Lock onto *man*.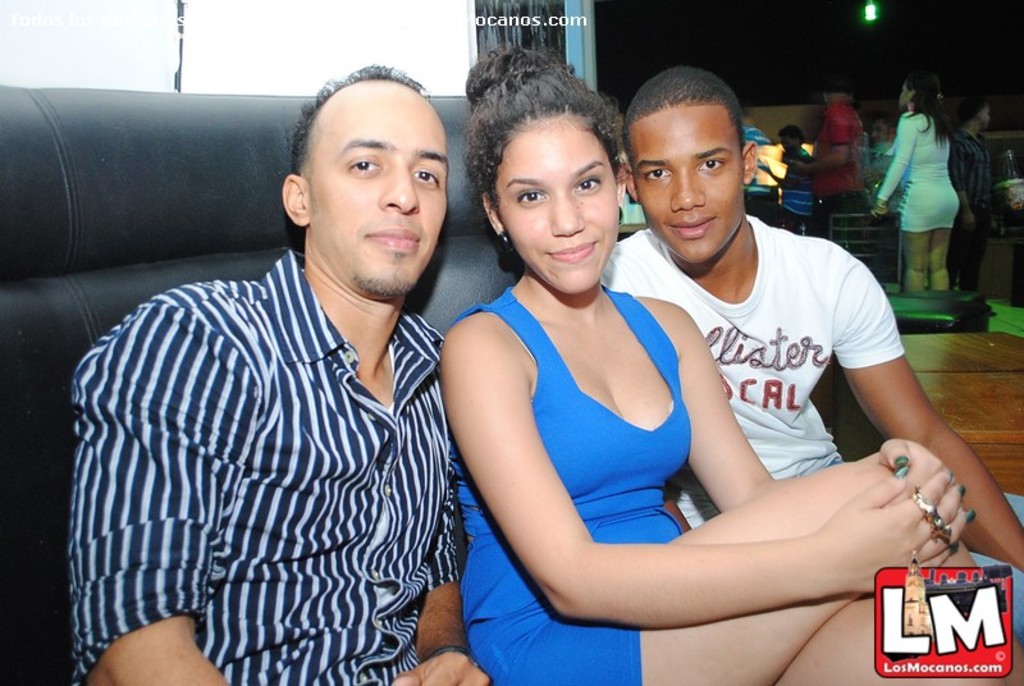
Locked: [65,63,500,685].
